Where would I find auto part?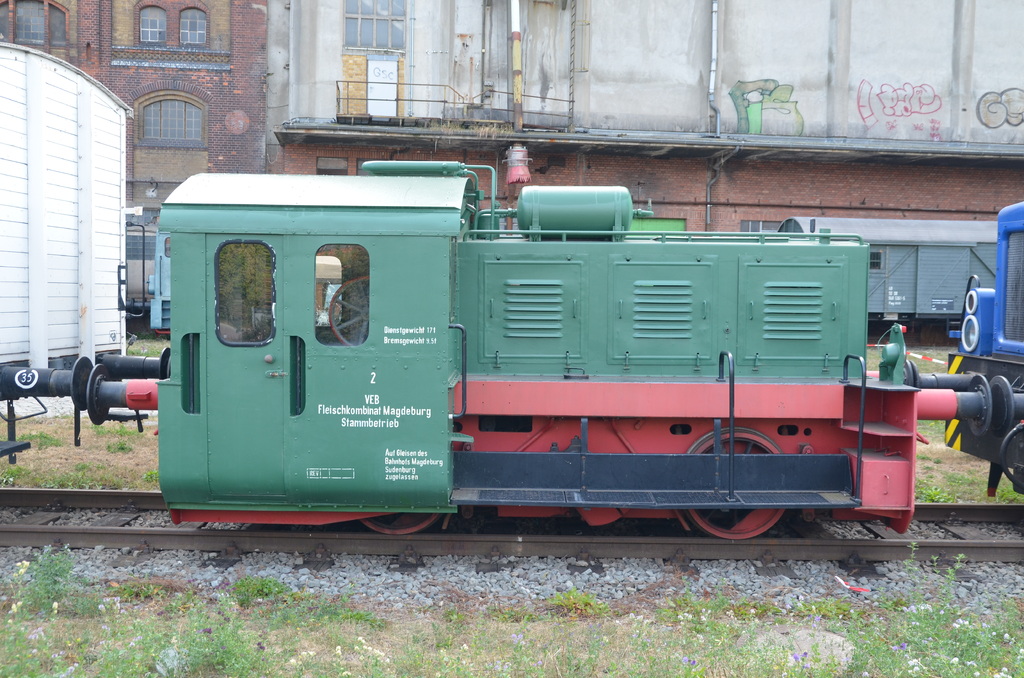
At {"x1": 675, "y1": 424, "x2": 794, "y2": 541}.
